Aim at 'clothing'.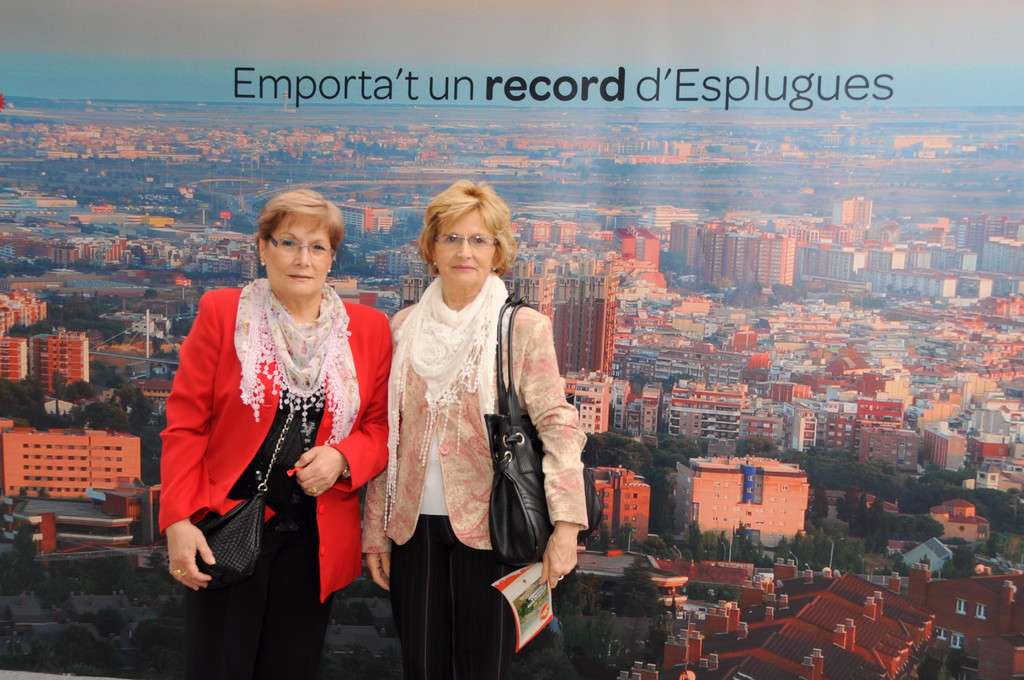
Aimed at (x1=161, y1=280, x2=385, y2=679).
